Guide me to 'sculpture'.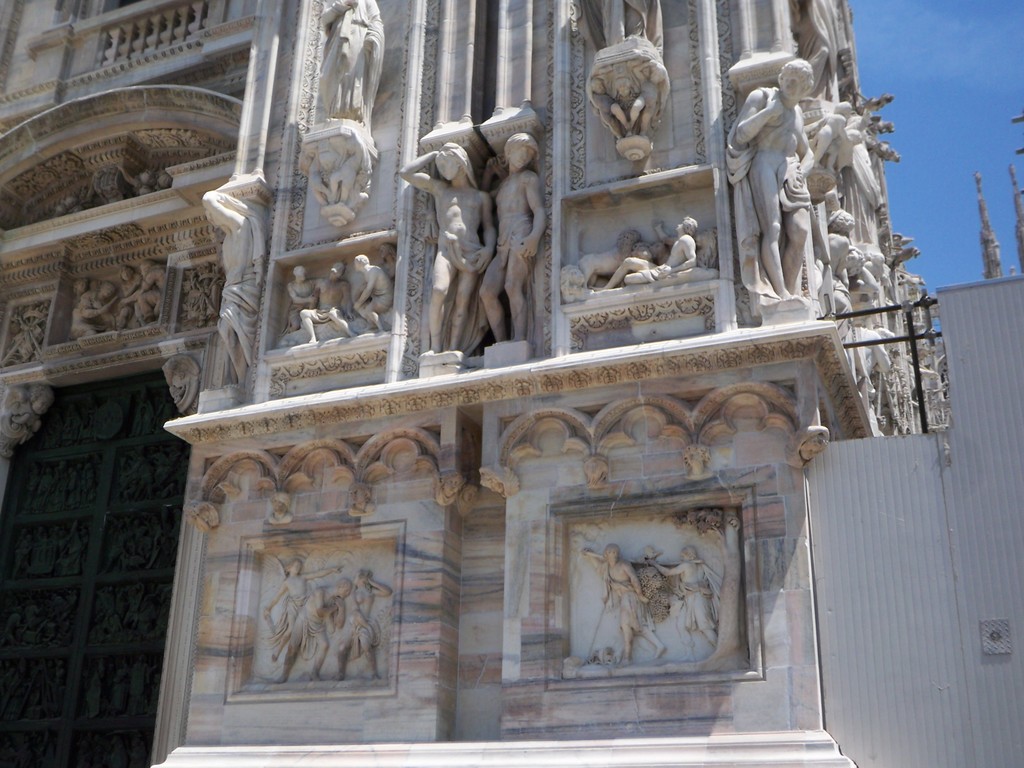
Guidance: [310, 0, 375, 221].
